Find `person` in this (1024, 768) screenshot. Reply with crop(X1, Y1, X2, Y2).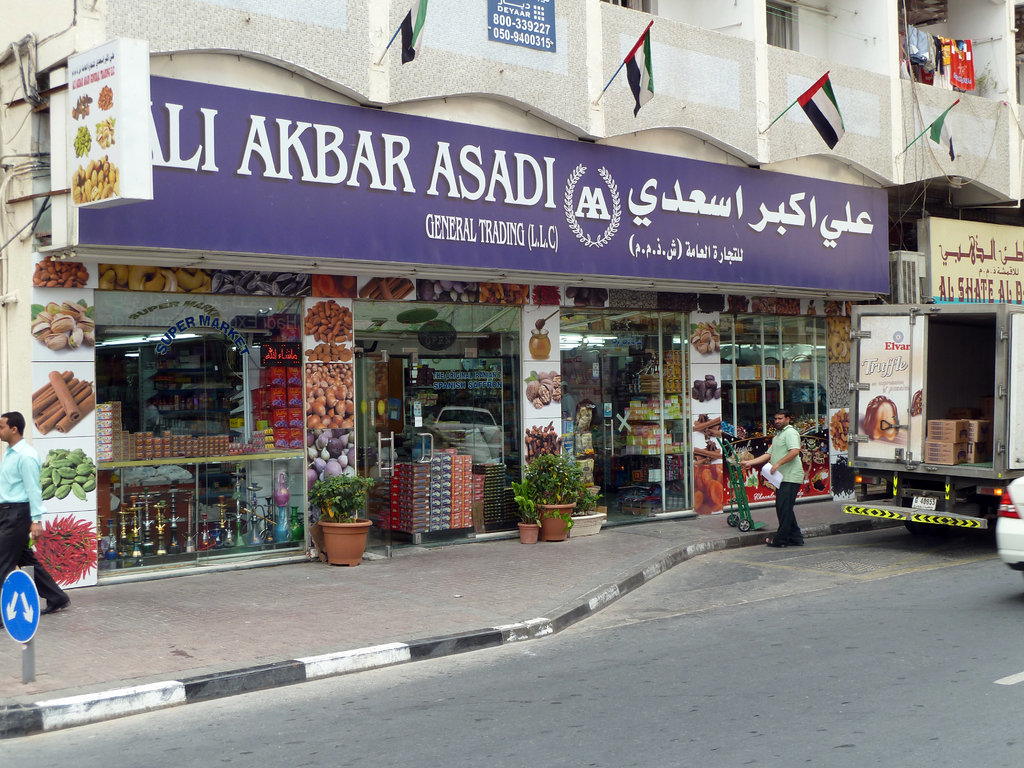
crop(0, 408, 69, 620).
